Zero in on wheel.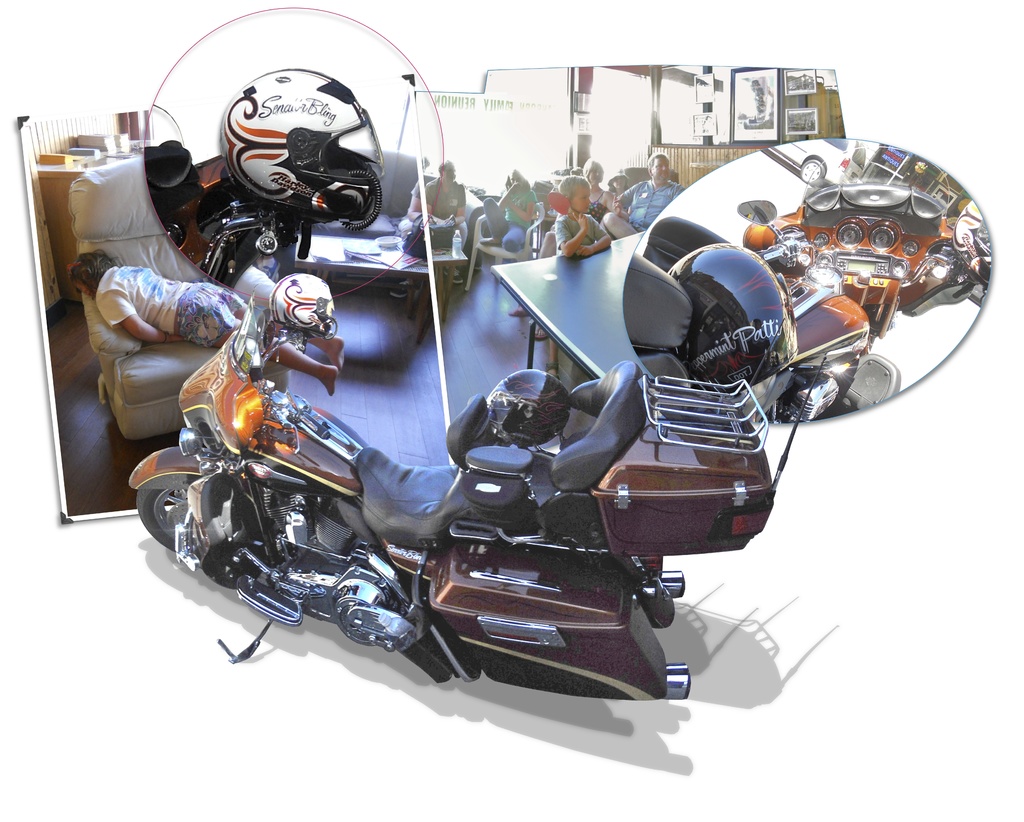
Zeroed in: pyautogui.locateOnScreen(125, 446, 213, 551).
